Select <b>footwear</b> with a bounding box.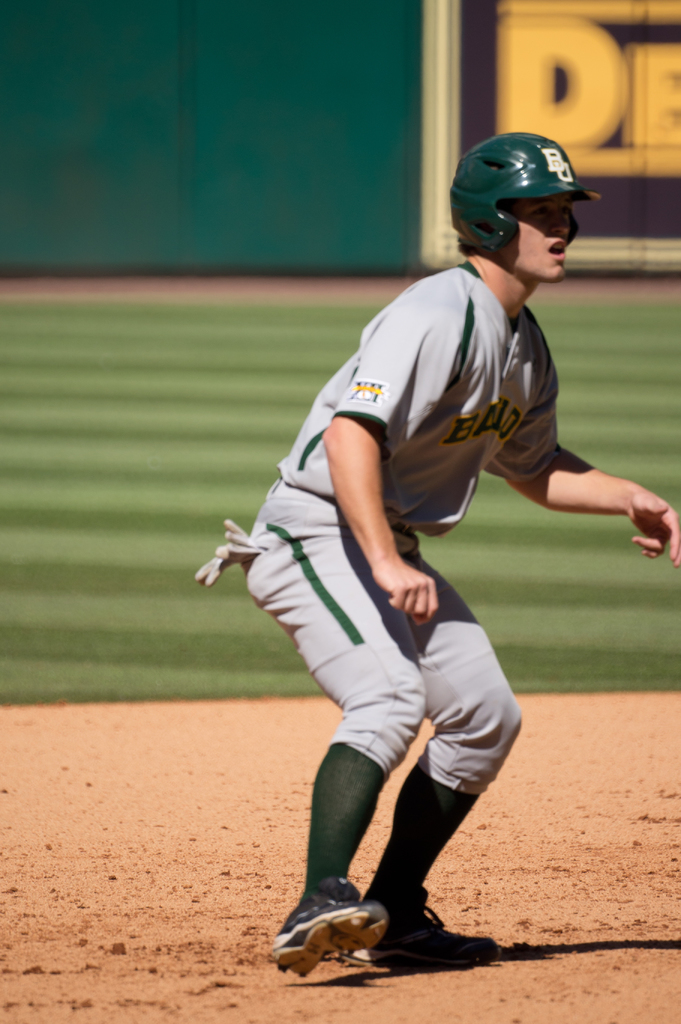
box(270, 872, 394, 984).
